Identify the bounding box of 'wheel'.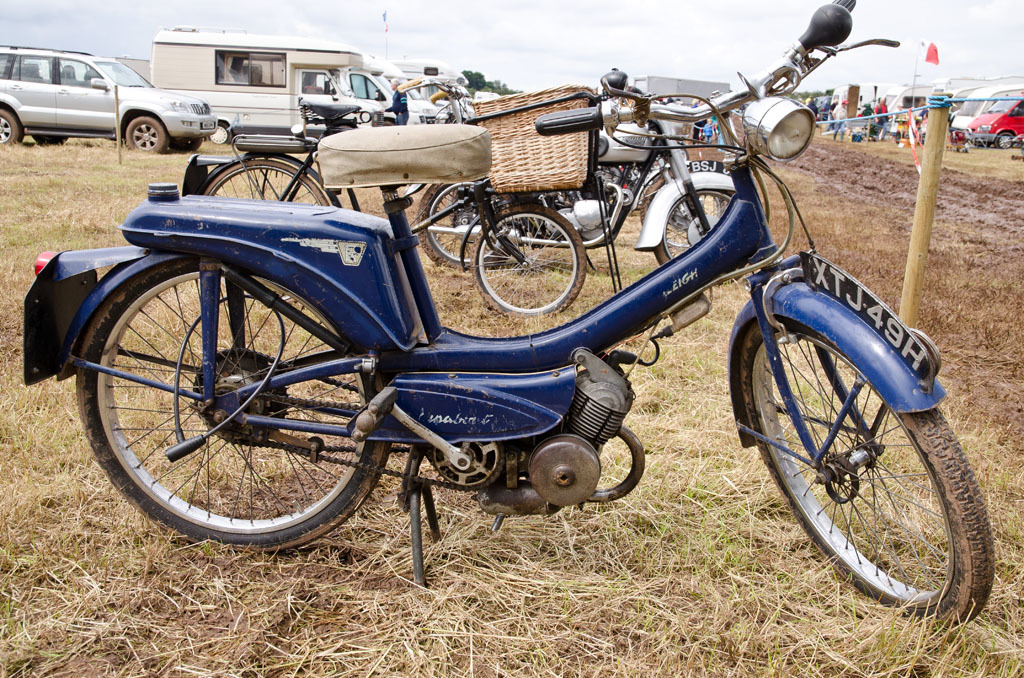
{"left": 207, "top": 123, "right": 233, "bottom": 147}.
